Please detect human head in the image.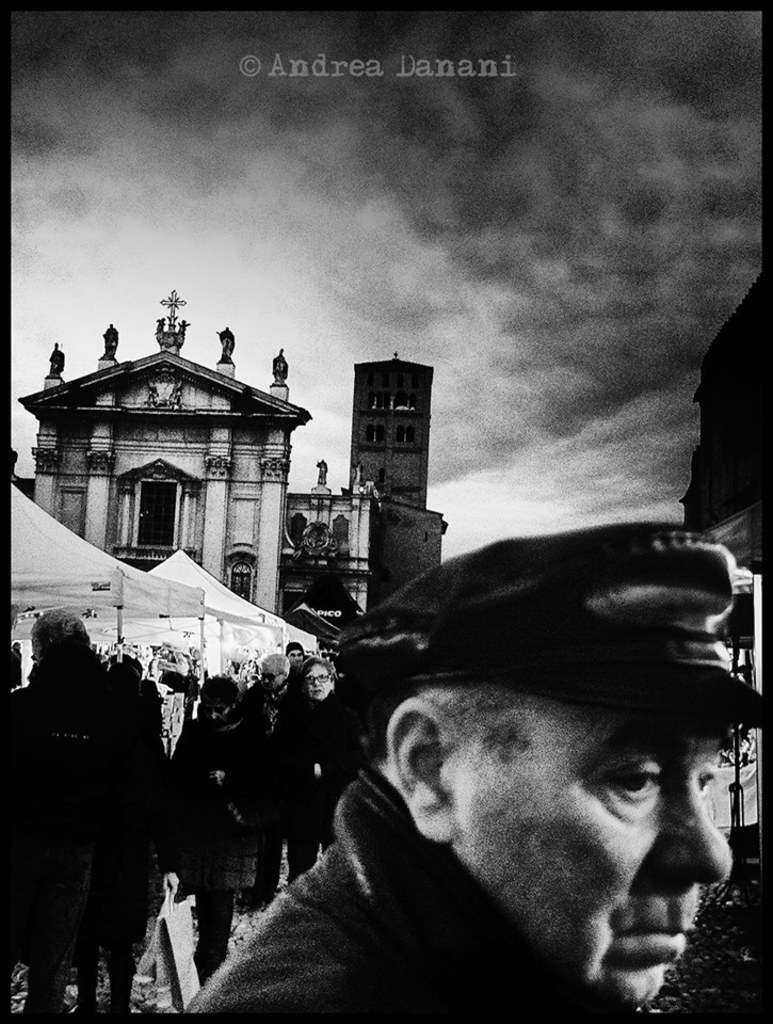
(27, 606, 85, 670).
